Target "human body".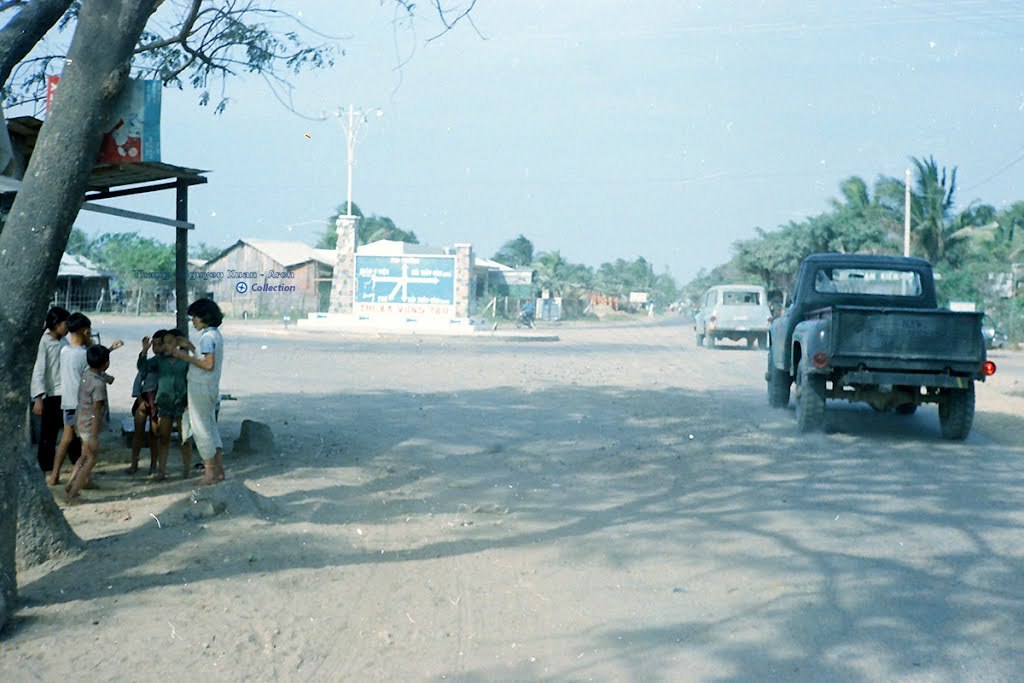
Target region: {"x1": 173, "y1": 298, "x2": 224, "y2": 486}.
